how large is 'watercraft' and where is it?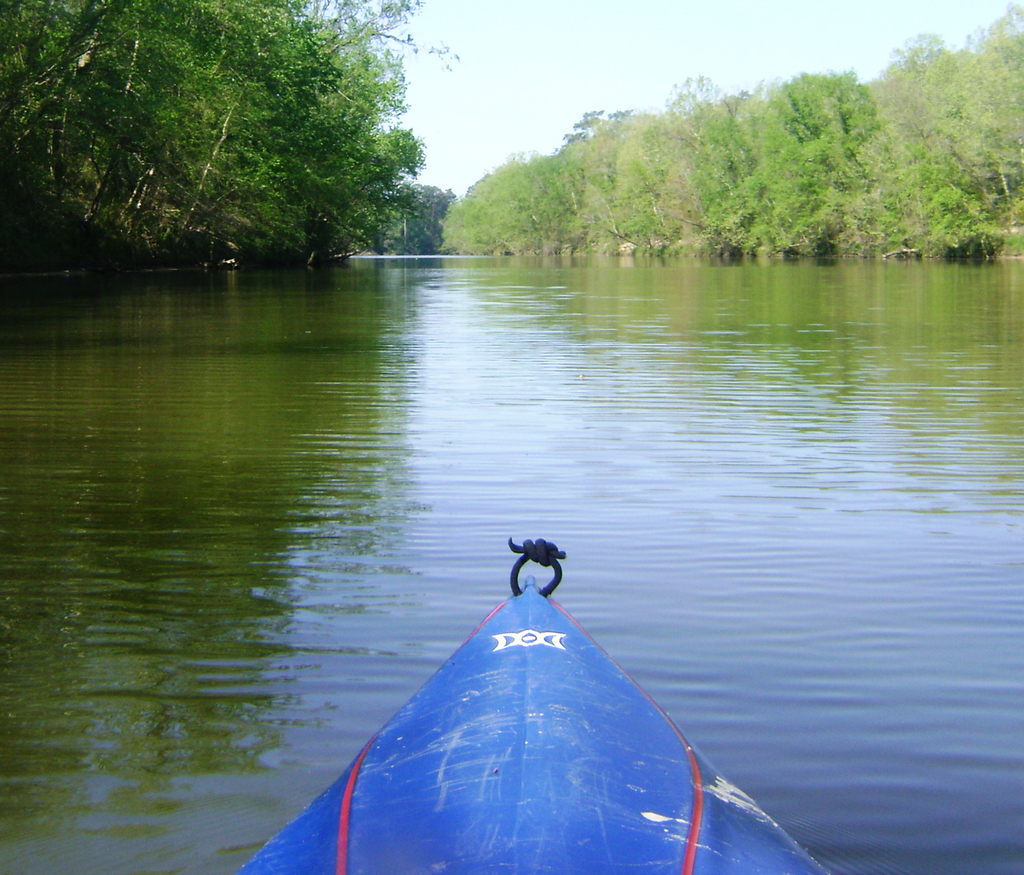
Bounding box: 243,536,751,842.
